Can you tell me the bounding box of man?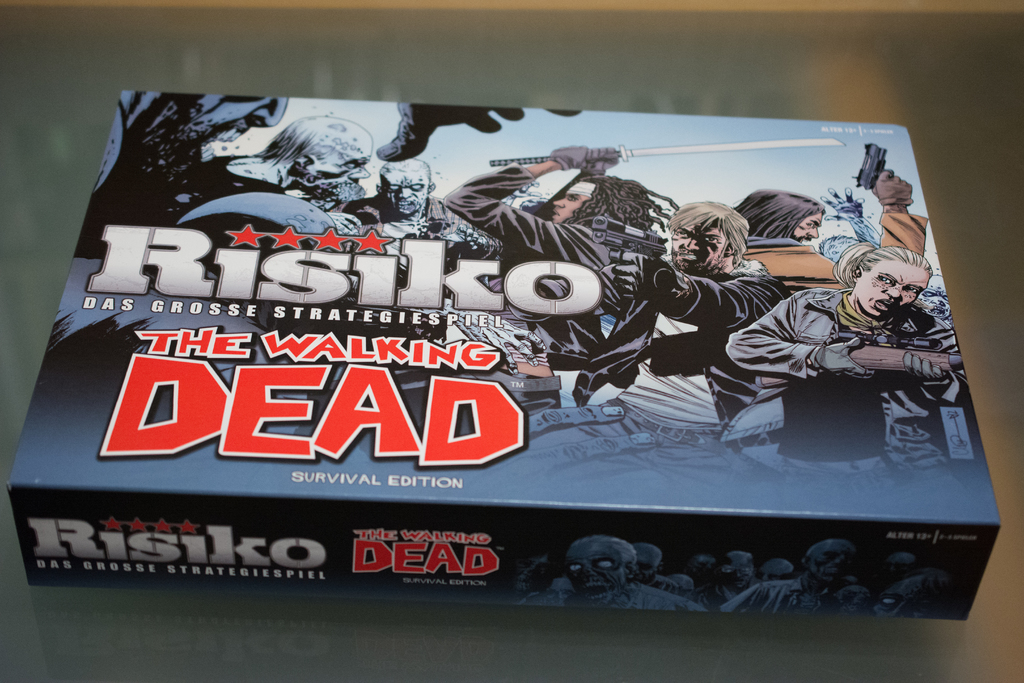
bbox=[73, 86, 289, 262].
